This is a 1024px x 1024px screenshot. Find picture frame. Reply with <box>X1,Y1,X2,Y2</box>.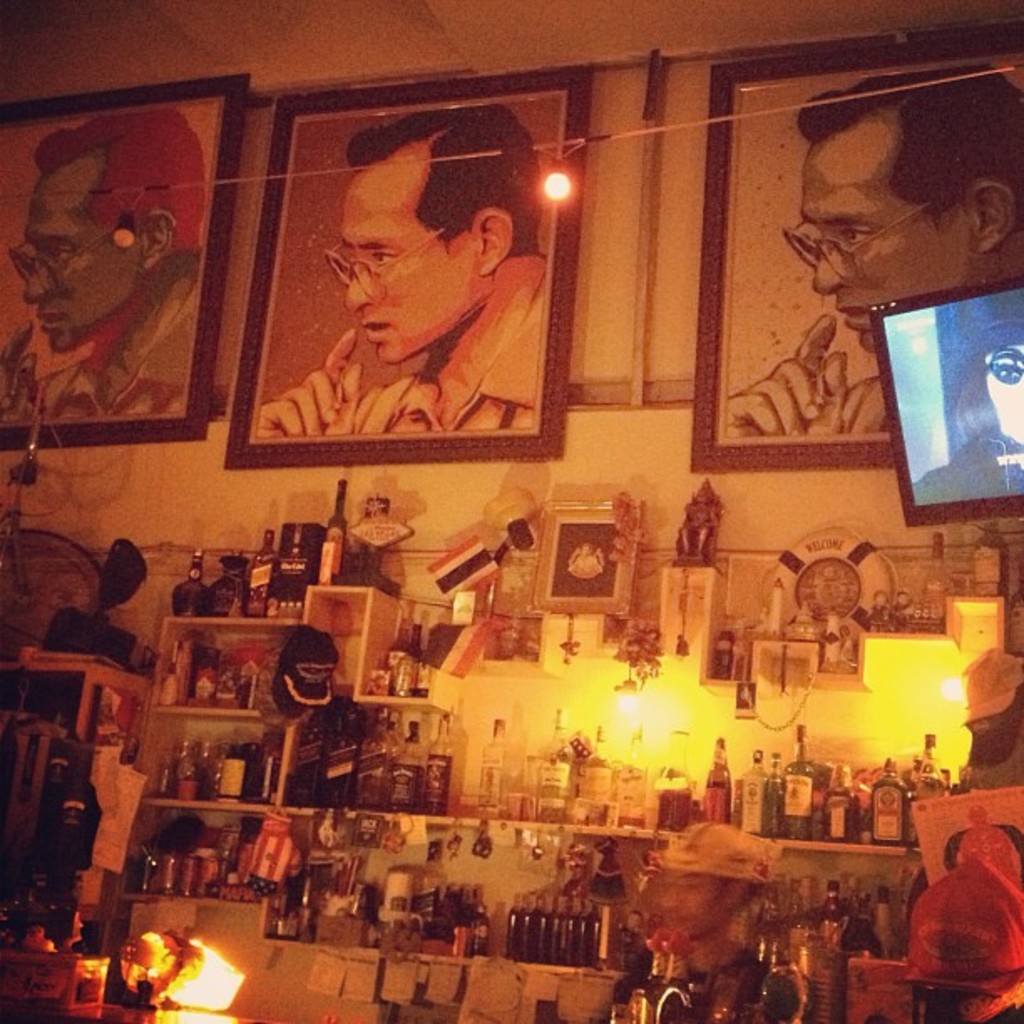
<box>211,57,594,472</box>.
